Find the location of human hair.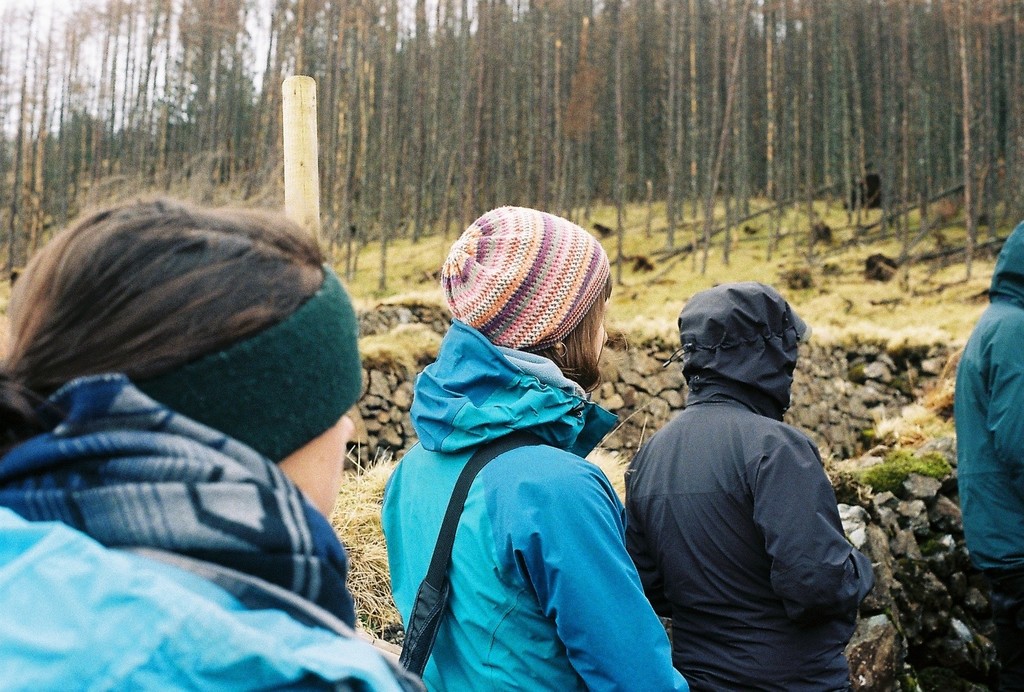
Location: <bbox>529, 268, 626, 397</bbox>.
